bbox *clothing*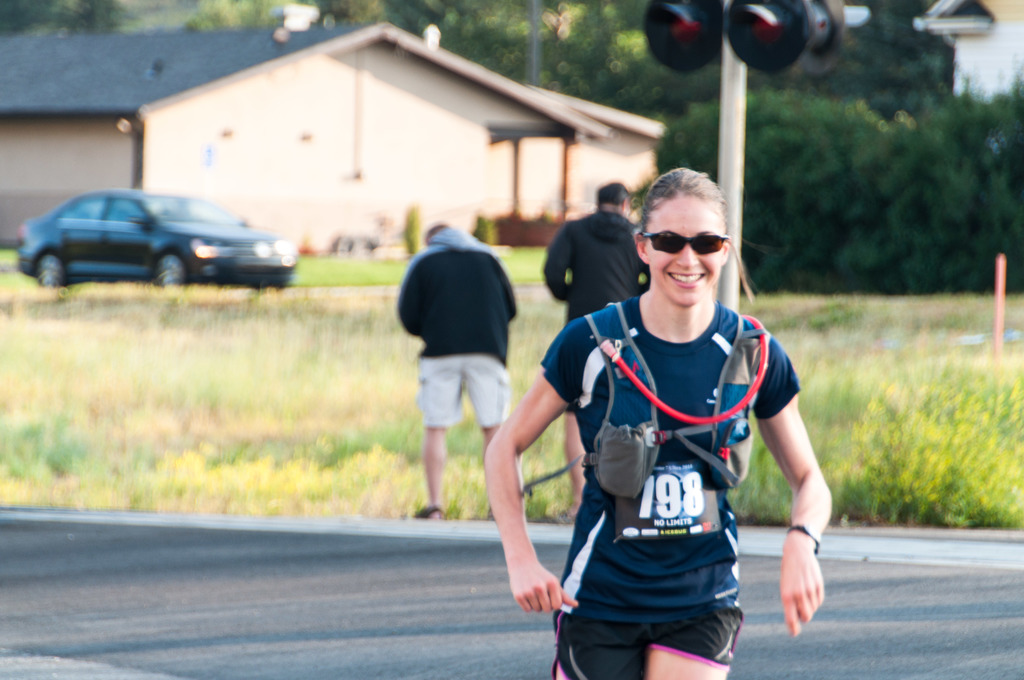
{"x1": 263, "y1": 616, "x2": 264, "y2": 617}
